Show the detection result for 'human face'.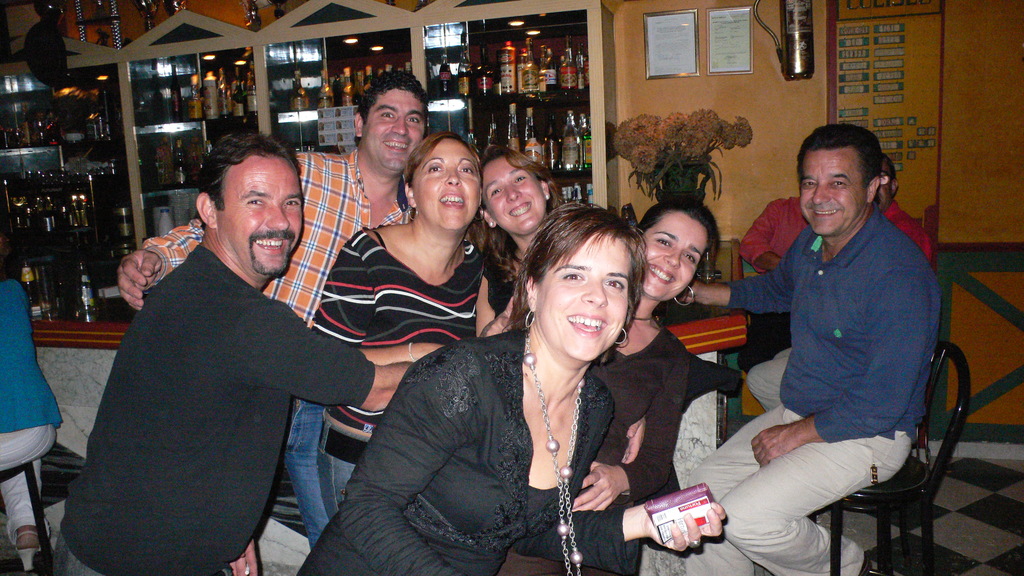
635:204:707:297.
